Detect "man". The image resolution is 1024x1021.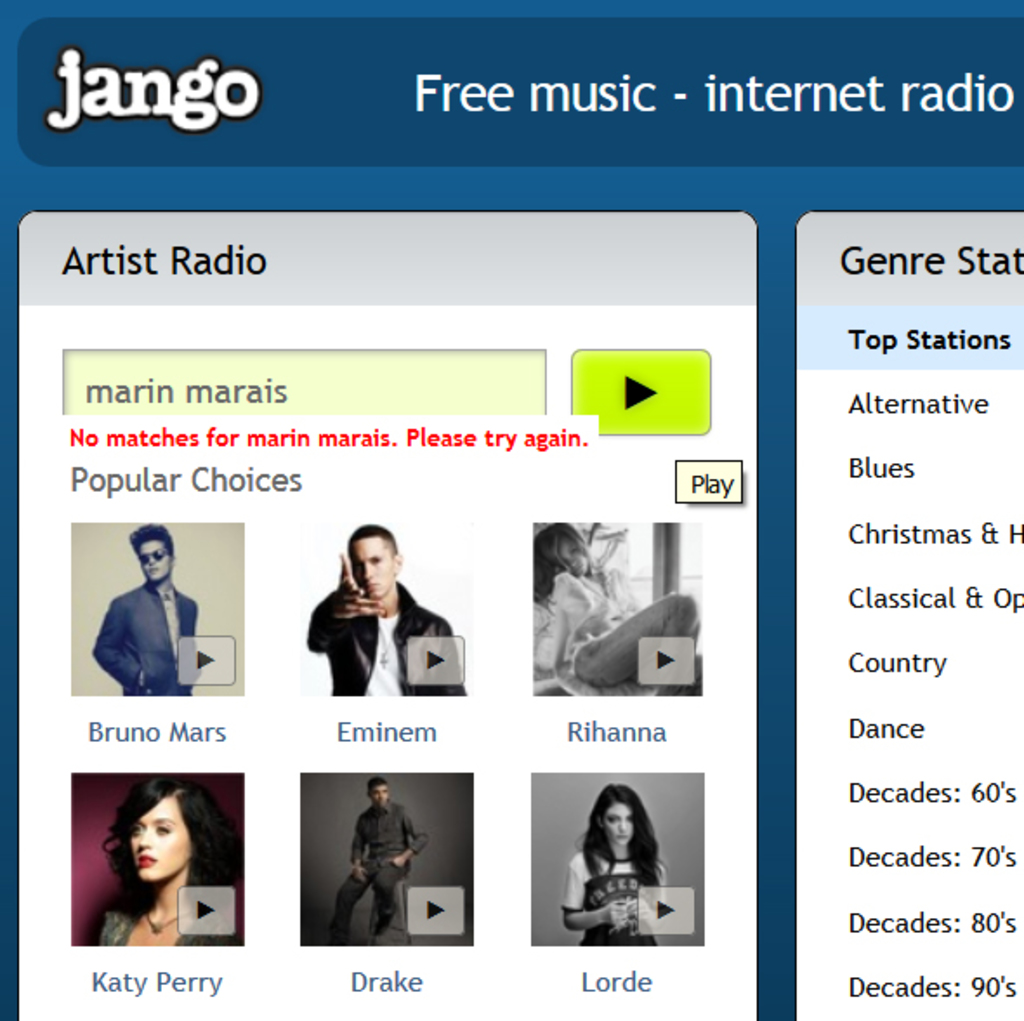
(328, 781, 430, 946).
